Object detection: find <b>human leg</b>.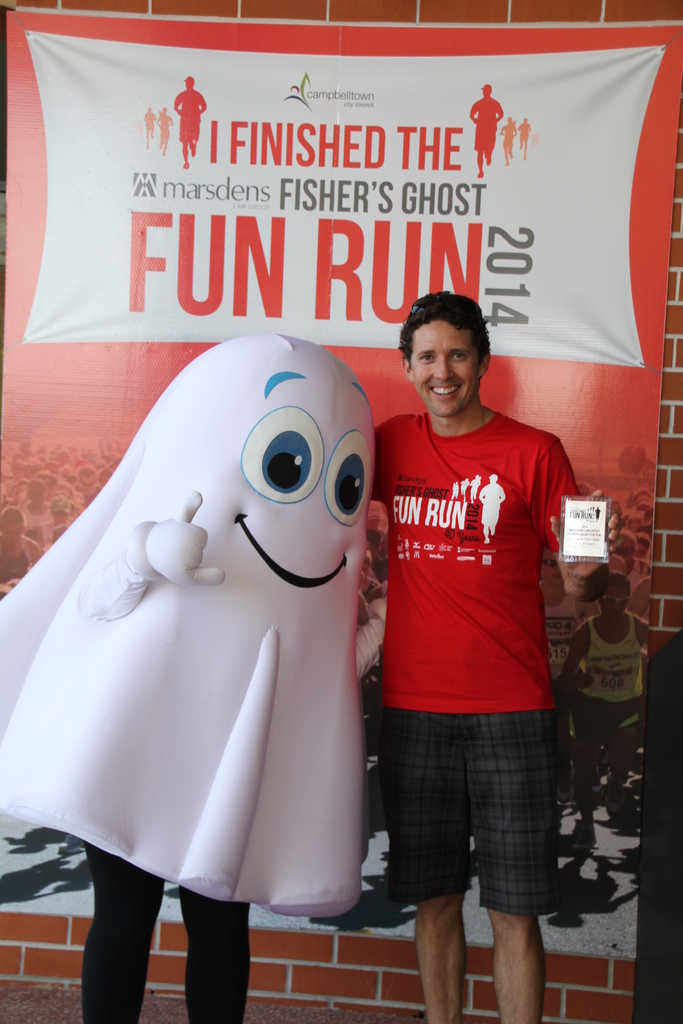
rect(612, 696, 638, 816).
